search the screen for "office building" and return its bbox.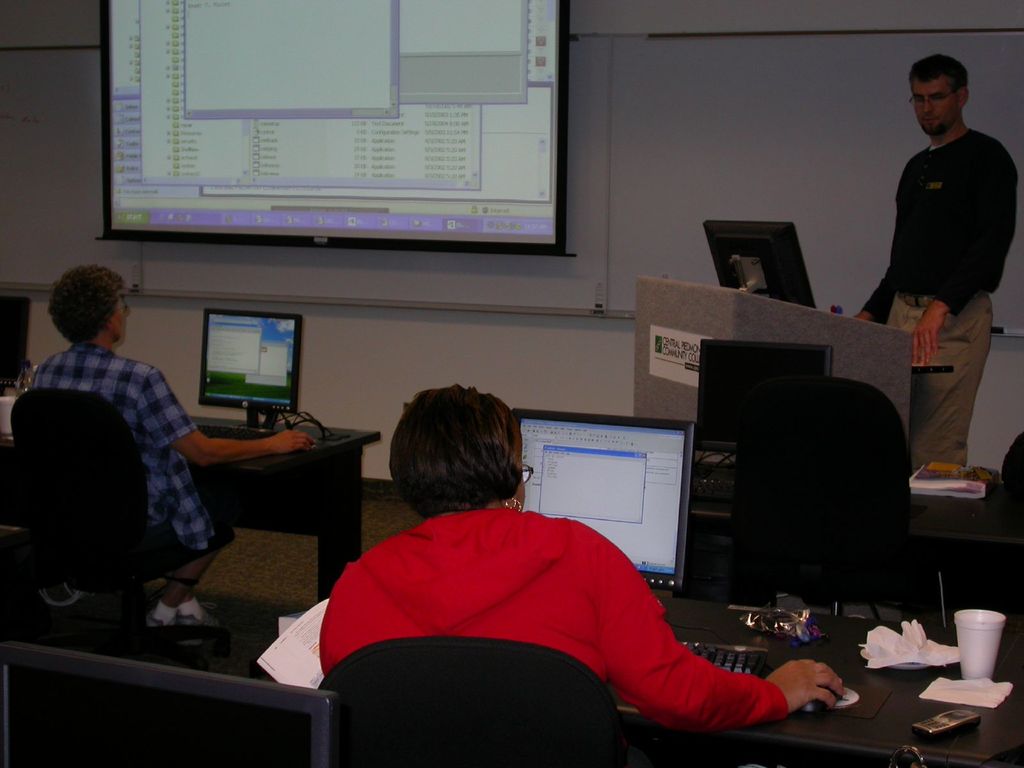
Found: bbox(12, 35, 1023, 767).
